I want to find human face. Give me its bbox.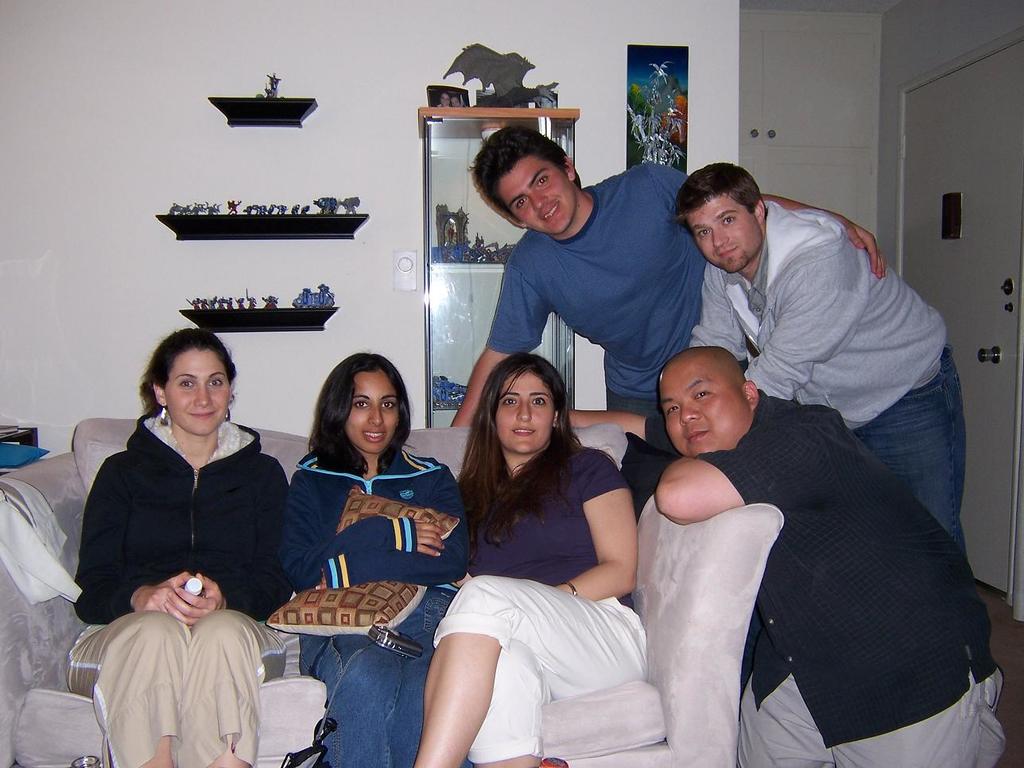
[498,154,580,245].
